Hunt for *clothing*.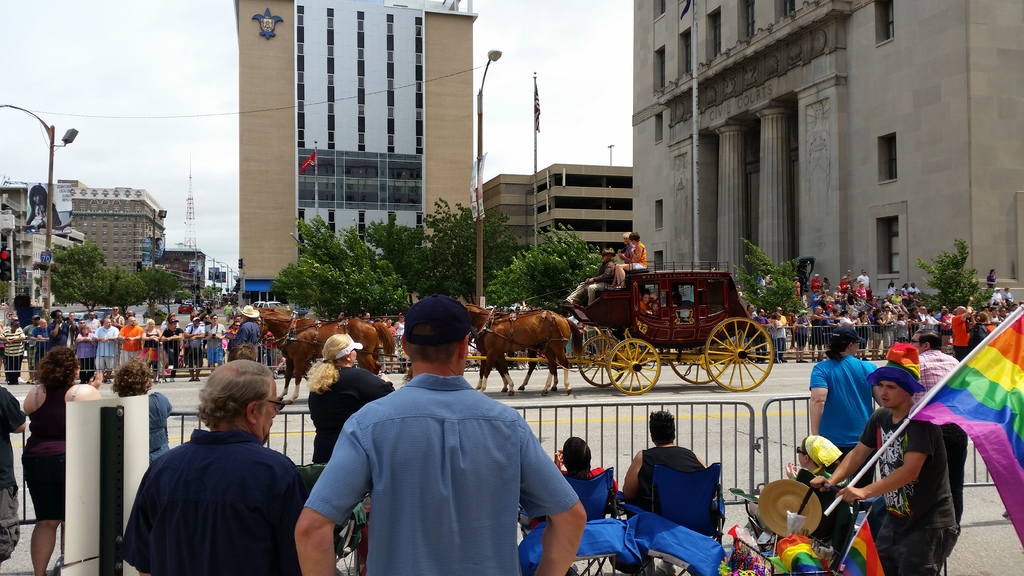
Hunted down at <region>637, 444, 705, 508</region>.
